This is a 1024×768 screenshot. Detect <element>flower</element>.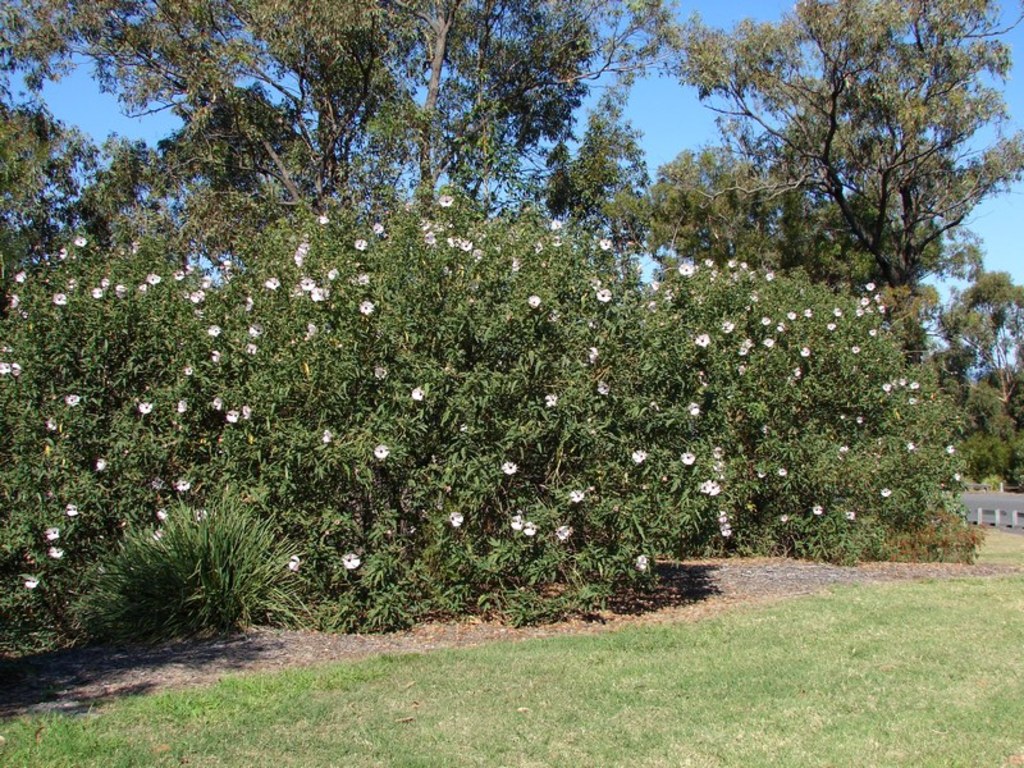
340/550/360/570.
